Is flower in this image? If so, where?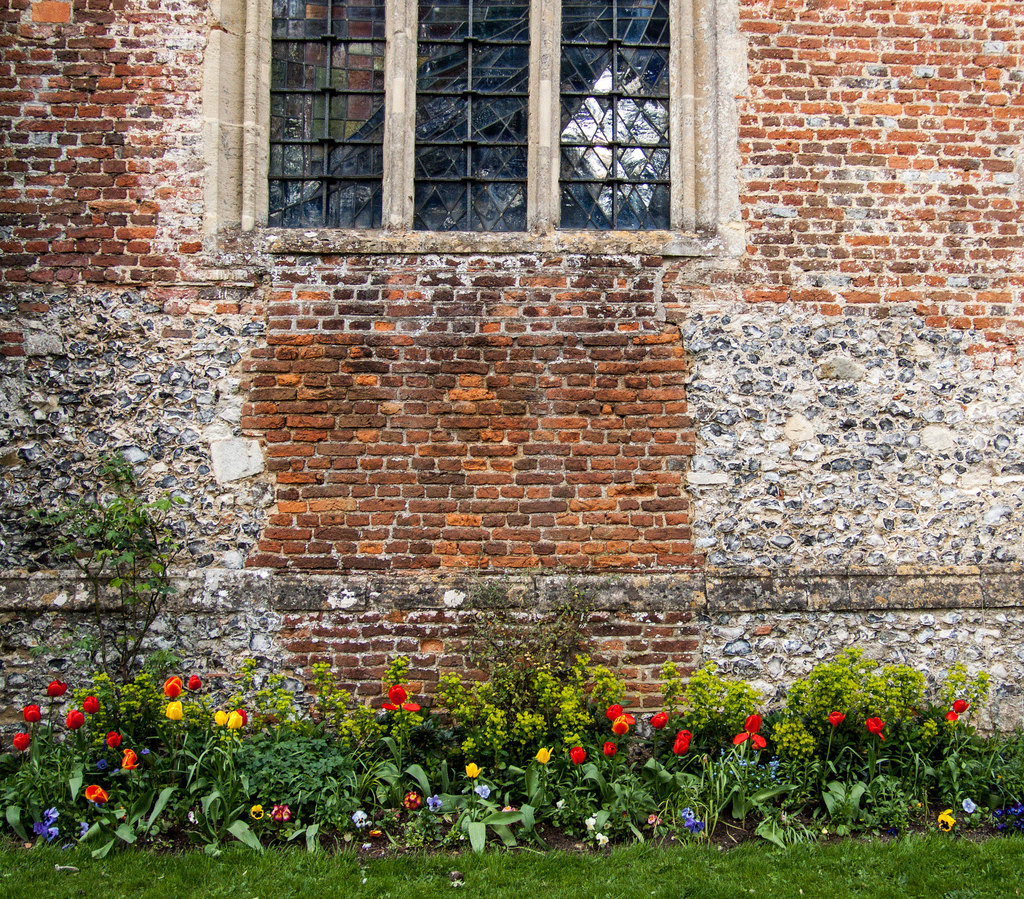
Yes, at [left=67, top=708, right=83, bottom=733].
